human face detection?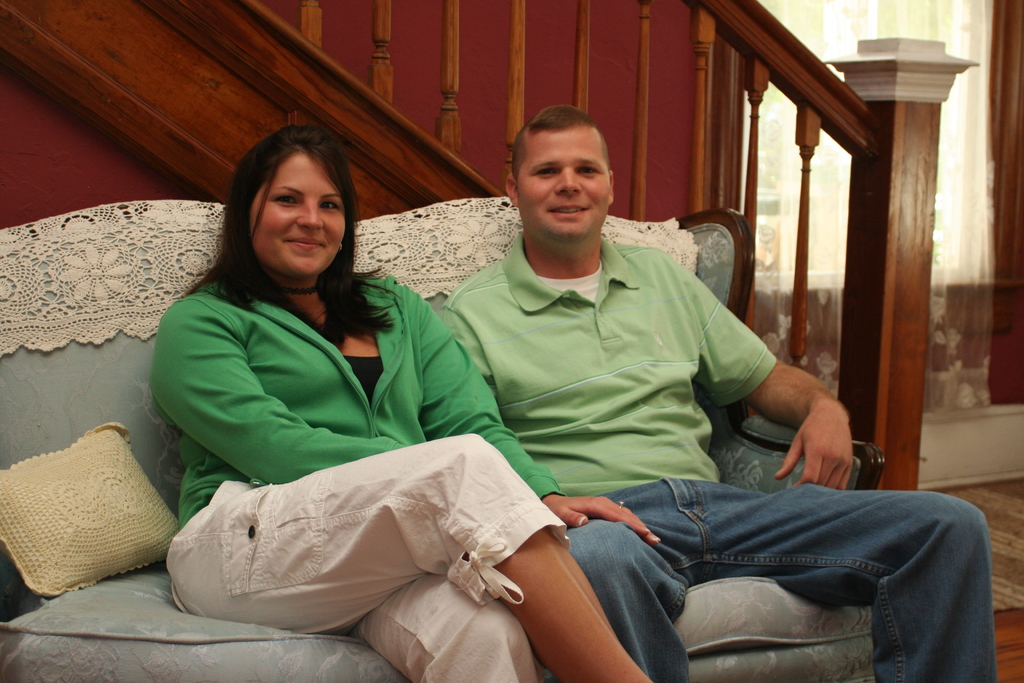
[516,133,611,242]
